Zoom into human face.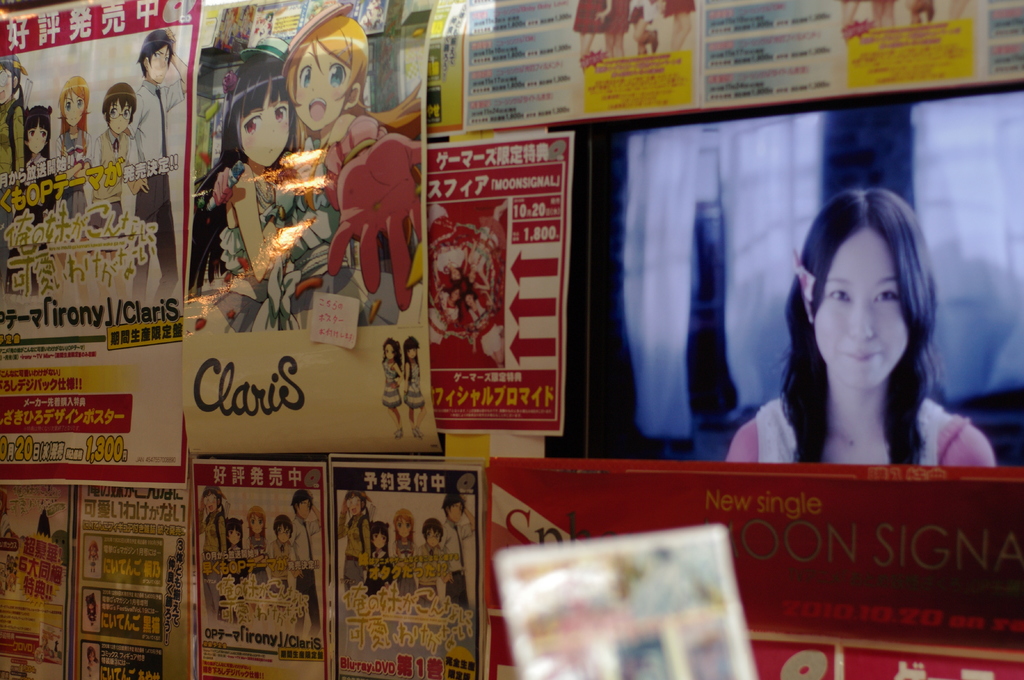
Zoom target: locate(813, 224, 911, 390).
